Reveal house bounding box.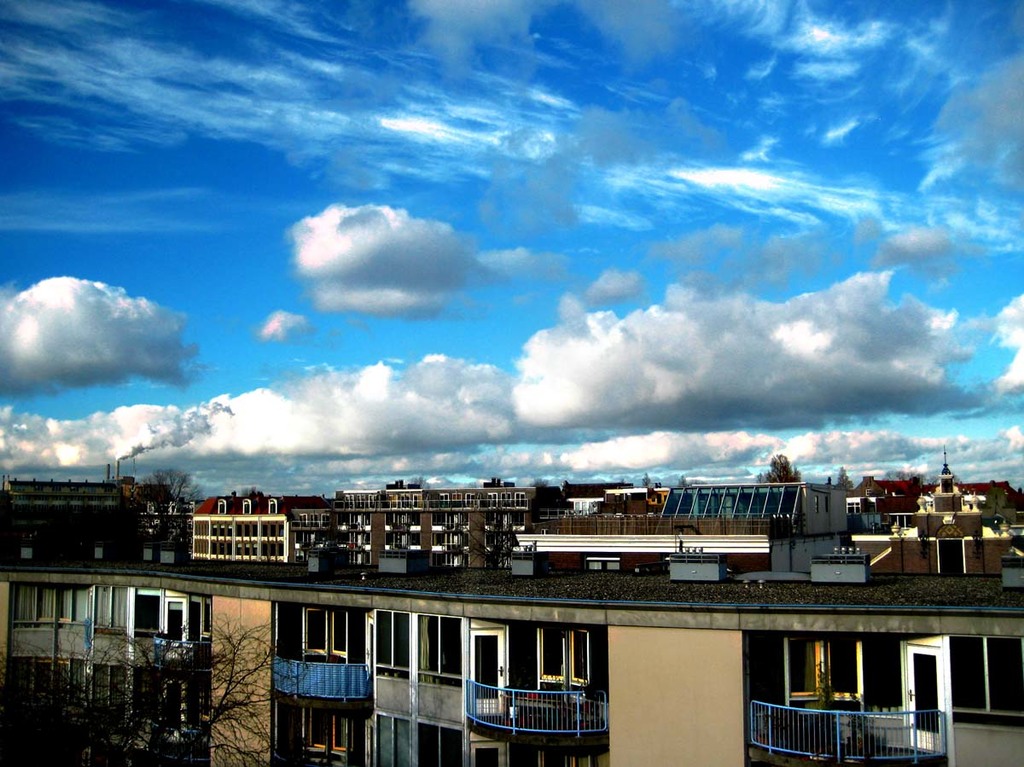
Revealed: box(0, 541, 1023, 766).
